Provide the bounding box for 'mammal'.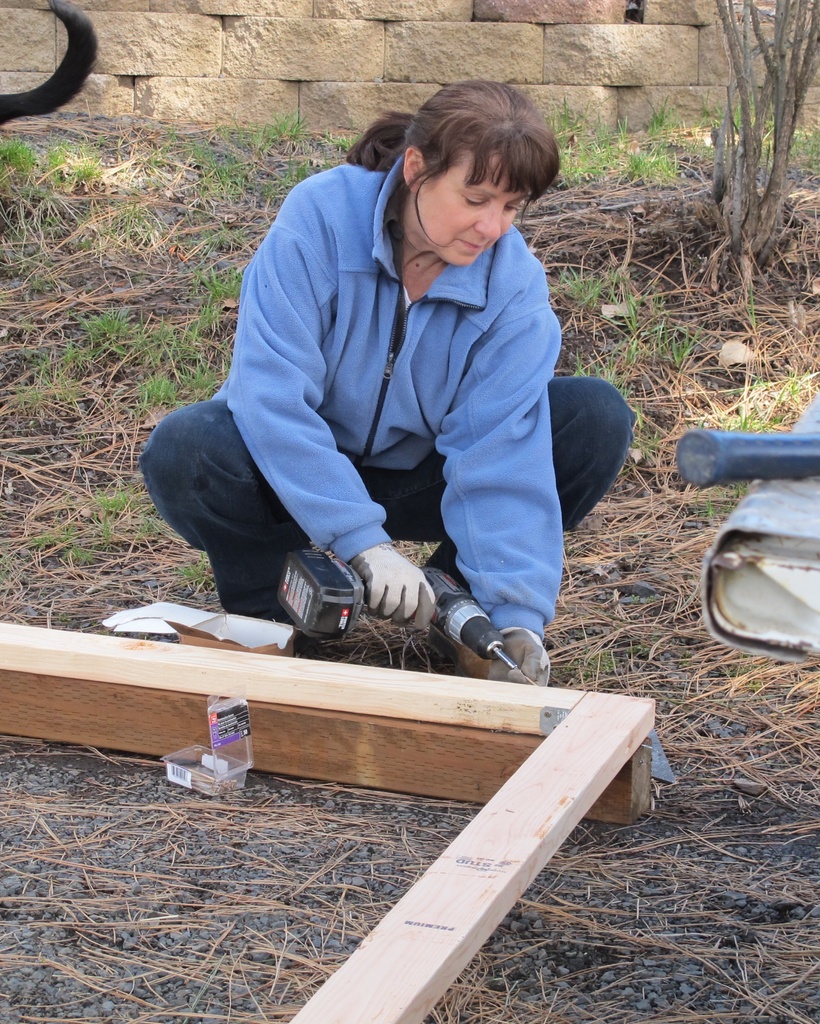
l=106, t=63, r=641, b=707.
